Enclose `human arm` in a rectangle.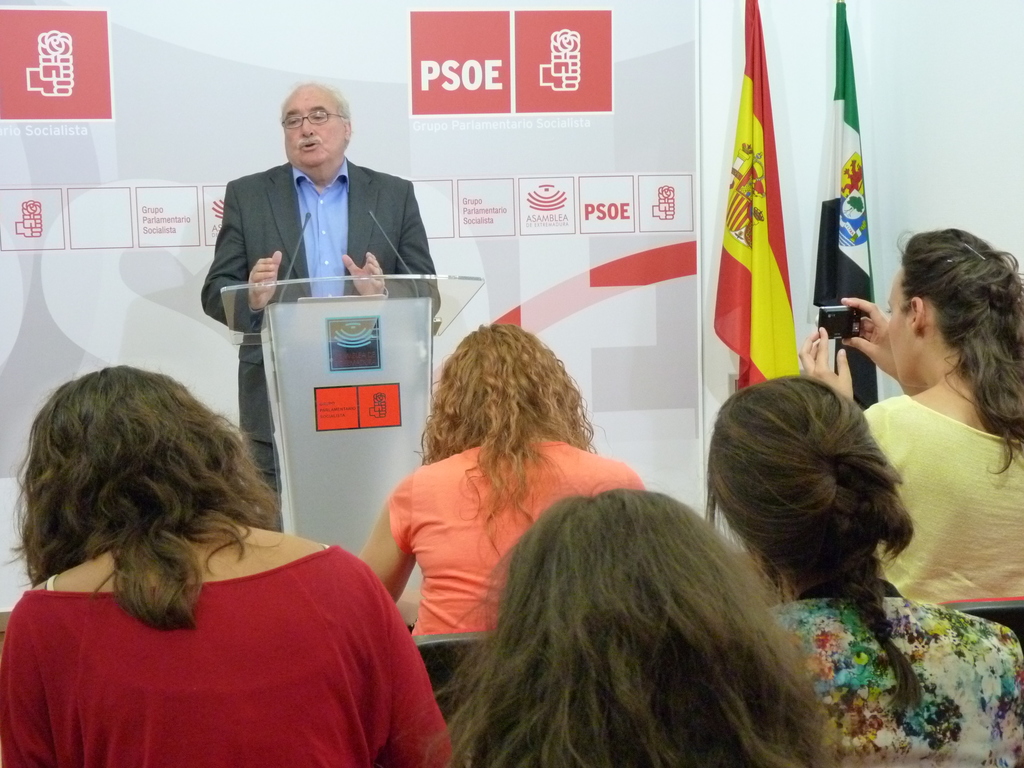
<bbox>837, 292, 898, 378</bbox>.
